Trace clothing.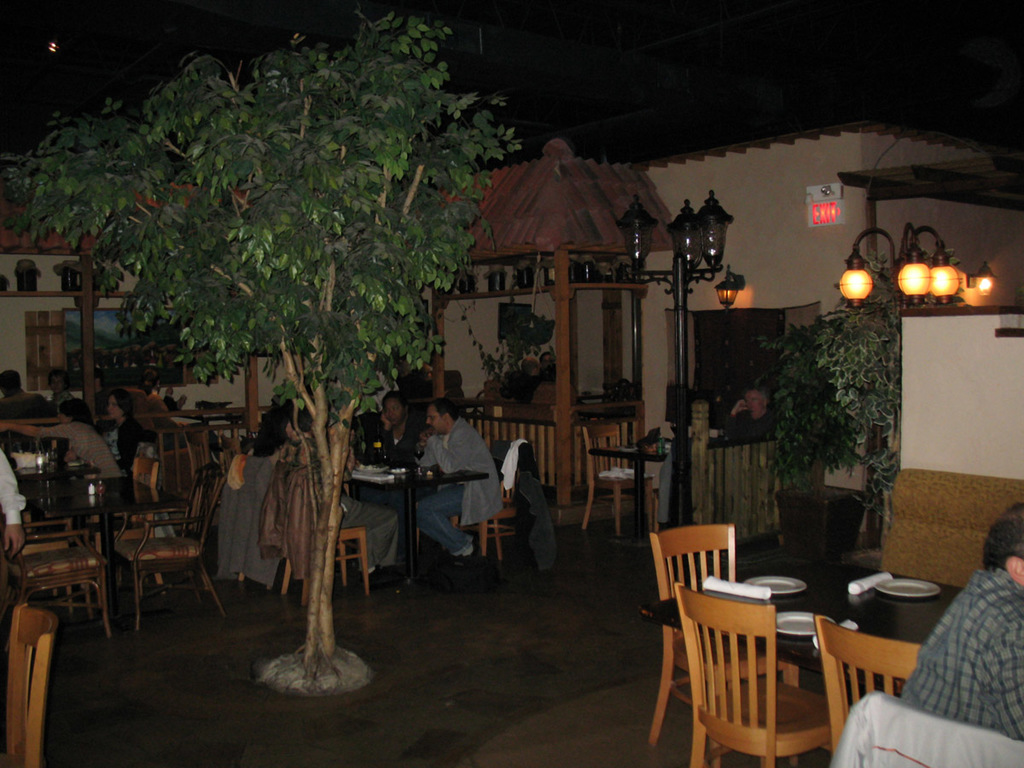
Traced to box(144, 388, 221, 452).
